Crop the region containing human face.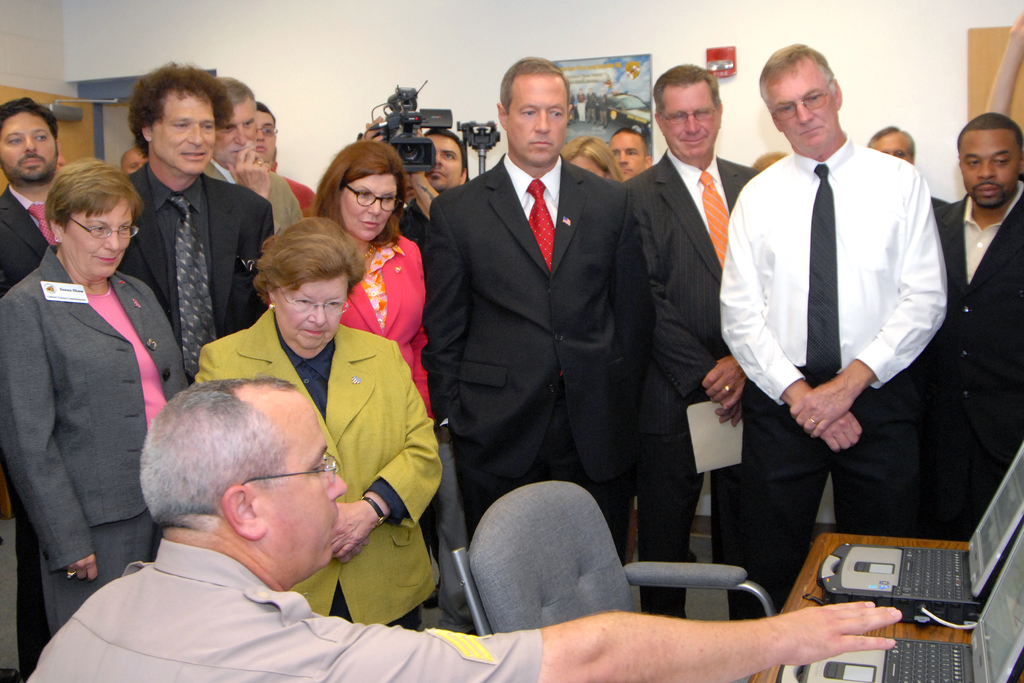
Crop region: <box>426,136,460,188</box>.
